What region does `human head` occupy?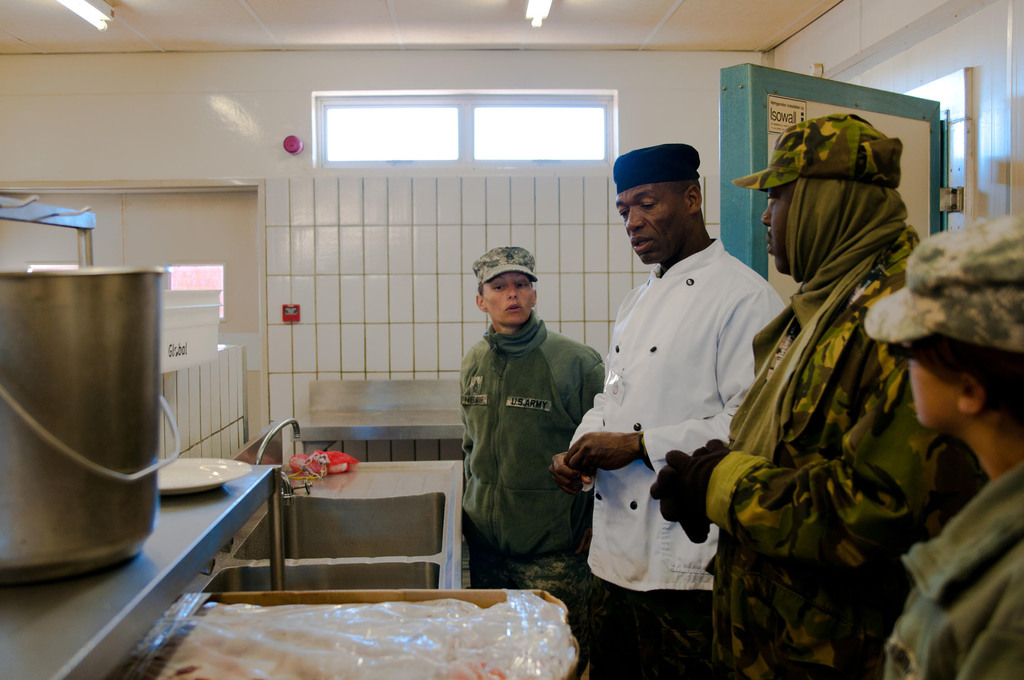
{"left": 467, "top": 244, "right": 538, "bottom": 330}.
